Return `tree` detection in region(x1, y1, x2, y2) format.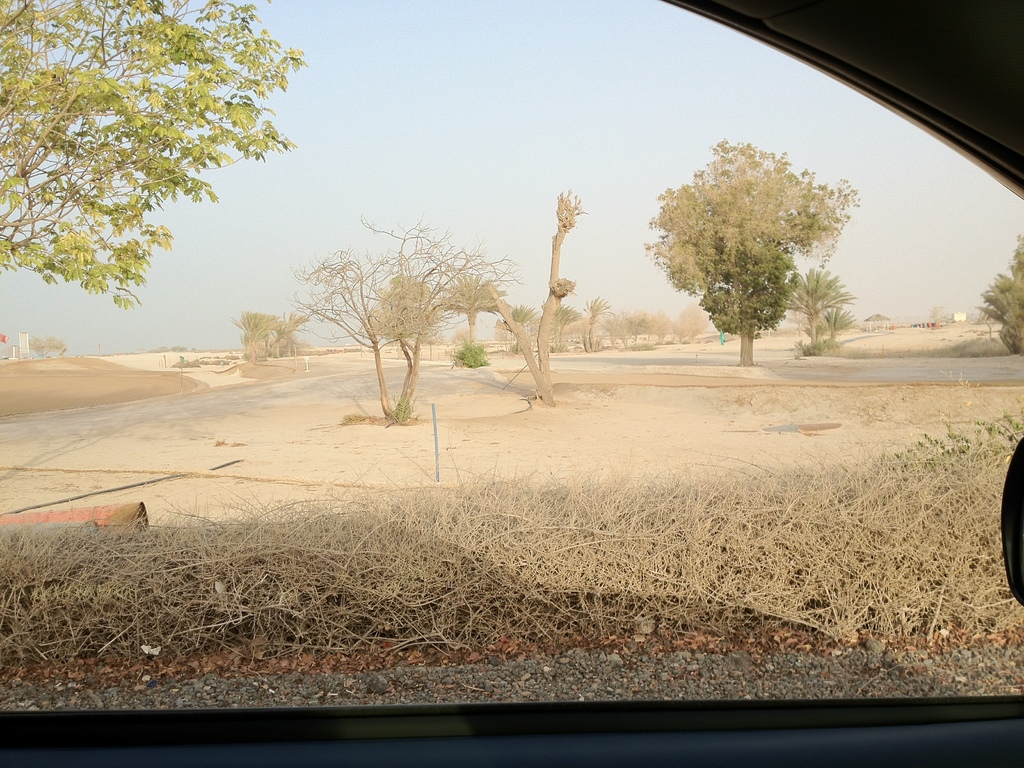
region(578, 295, 613, 352).
